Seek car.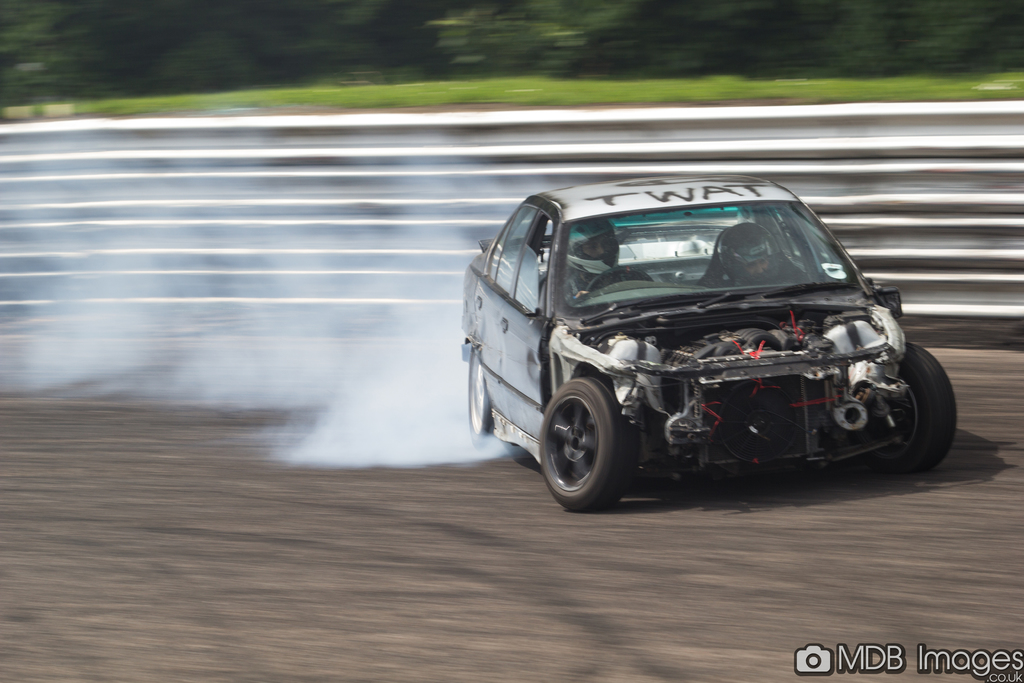
458,172,960,512.
